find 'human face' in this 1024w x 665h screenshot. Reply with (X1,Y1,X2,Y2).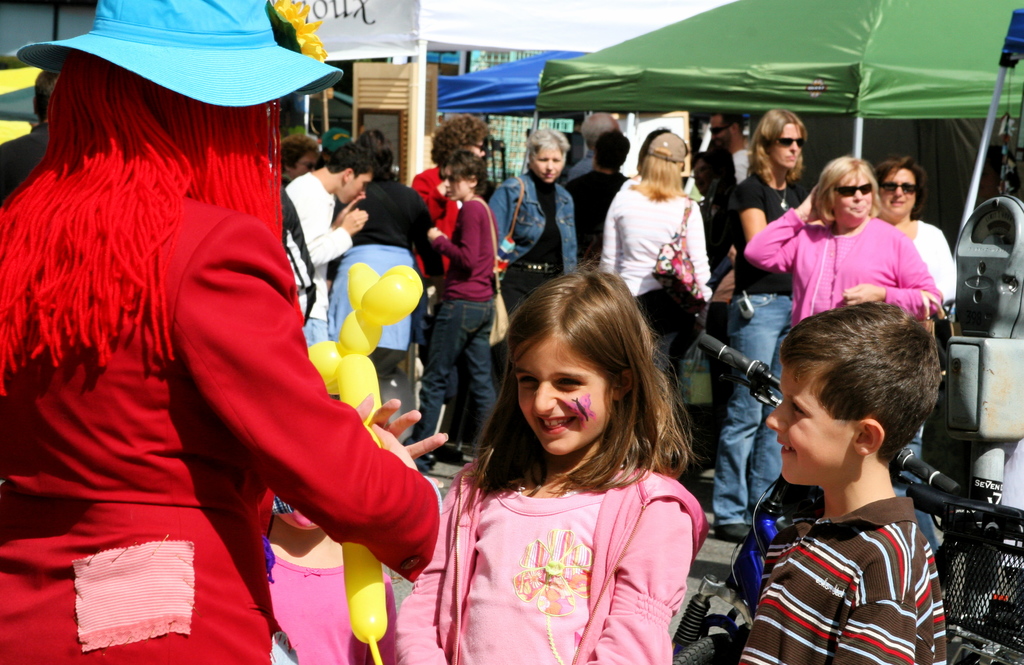
(519,333,609,455).
